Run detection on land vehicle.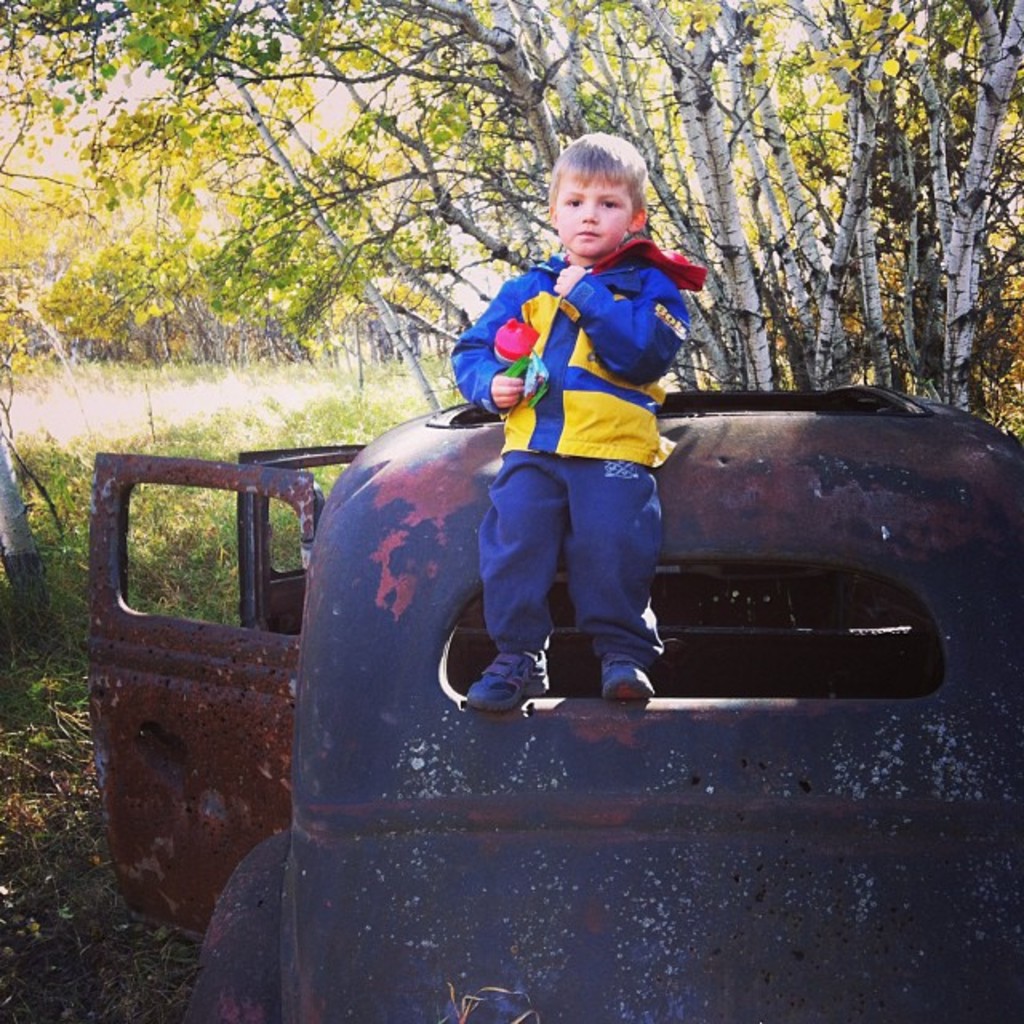
Result: <bbox>93, 387, 1022, 1022</bbox>.
